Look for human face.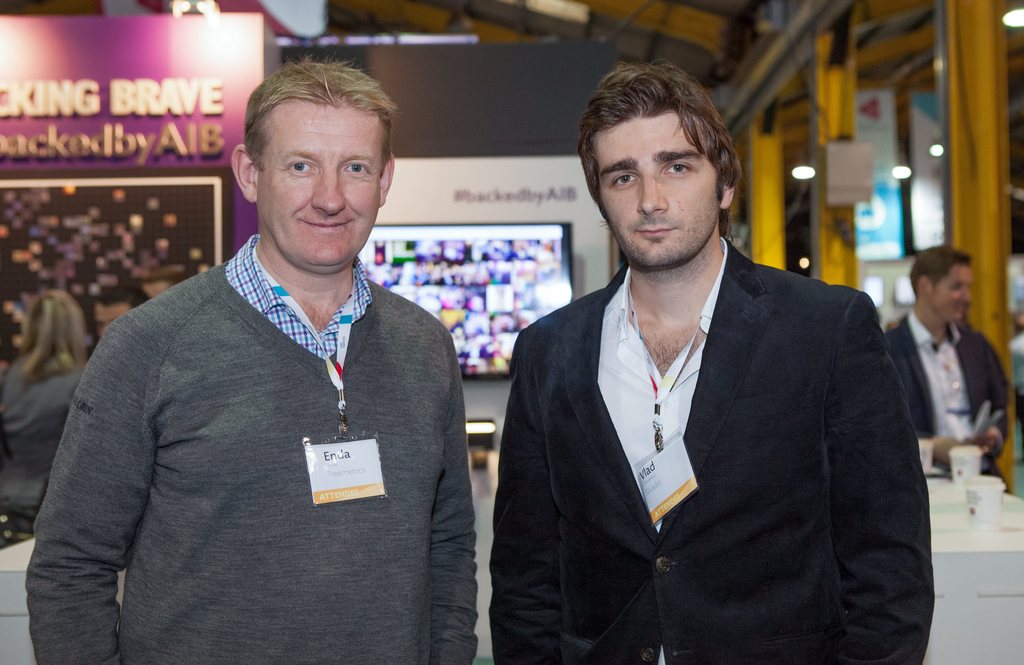
Found: 927 264 973 322.
